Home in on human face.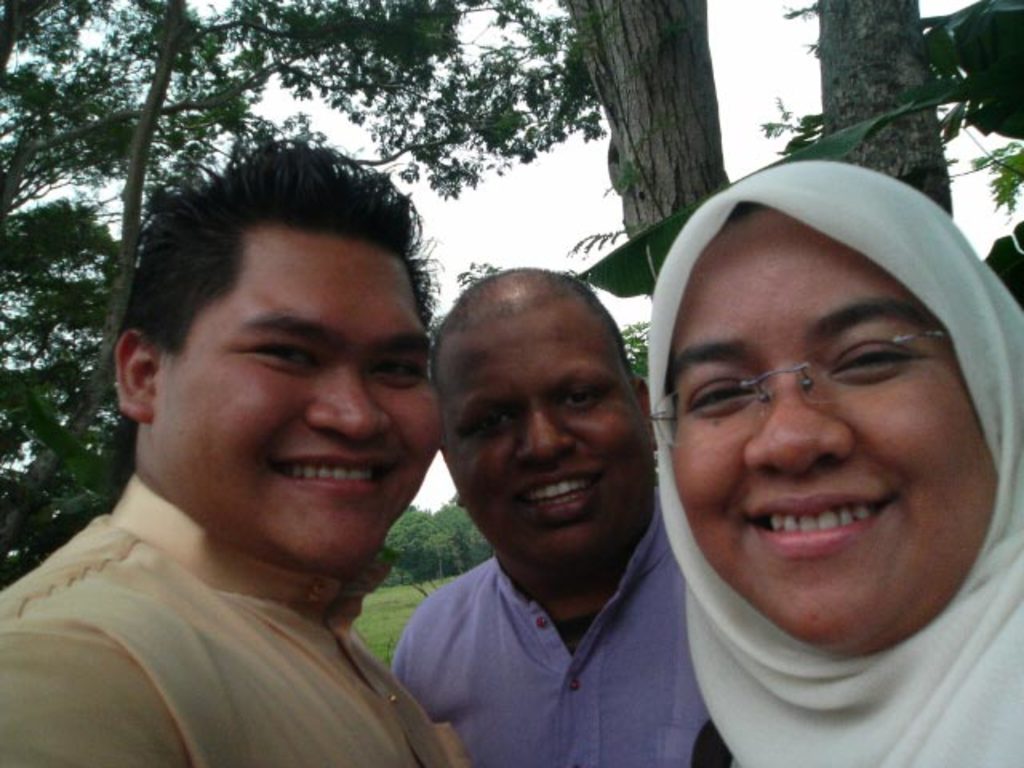
Homed in at <box>670,213,1002,646</box>.
